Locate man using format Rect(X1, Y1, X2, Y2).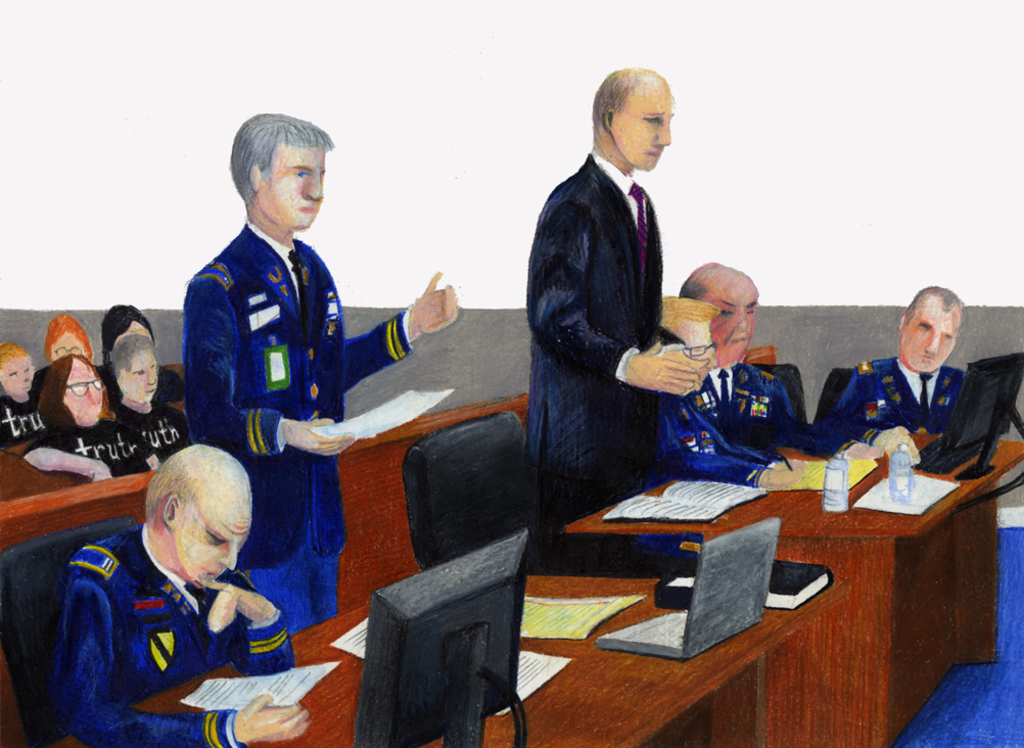
Rect(508, 63, 747, 574).
